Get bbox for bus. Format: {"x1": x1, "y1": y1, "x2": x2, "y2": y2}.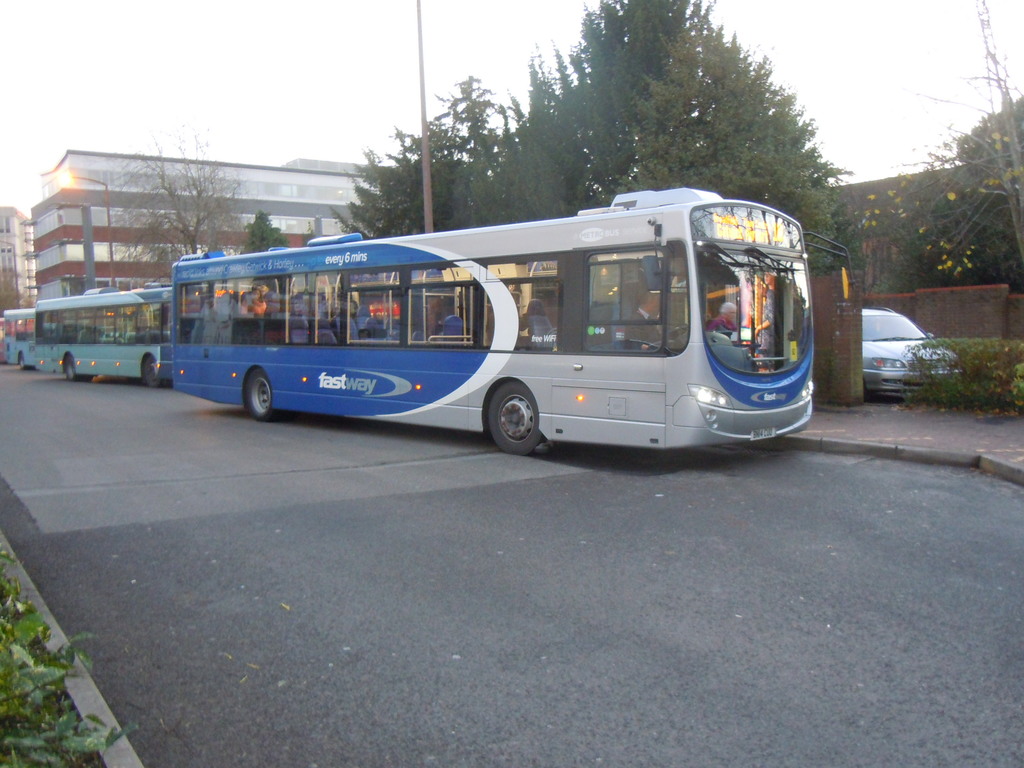
{"x1": 172, "y1": 186, "x2": 858, "y2": 457}.
